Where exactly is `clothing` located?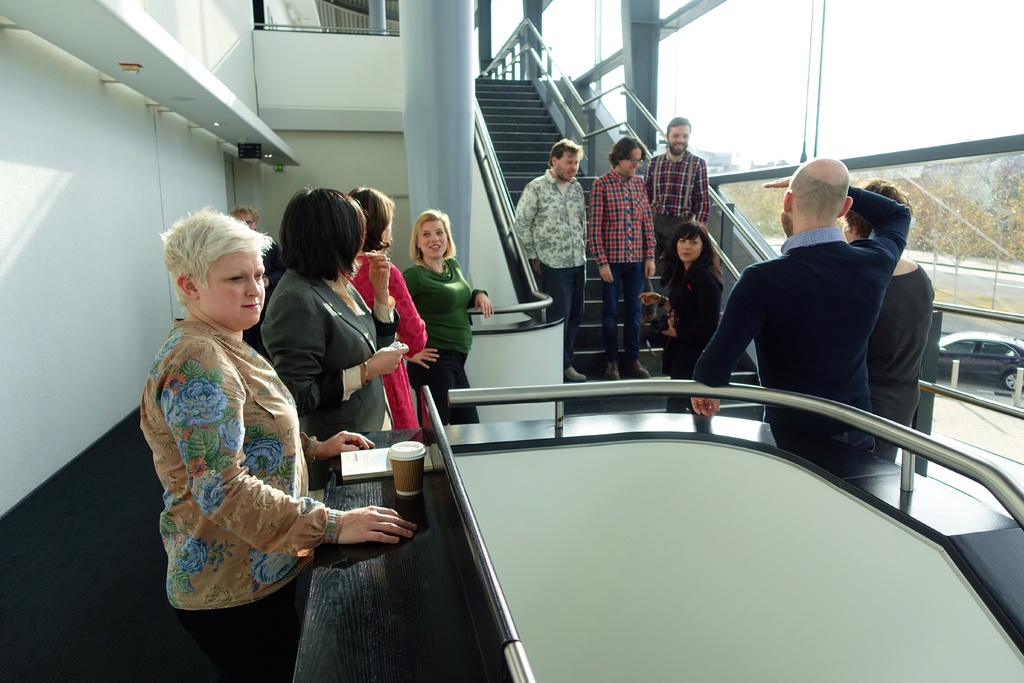
Its bounding box is bbox=(344, 238, 424, 432).
